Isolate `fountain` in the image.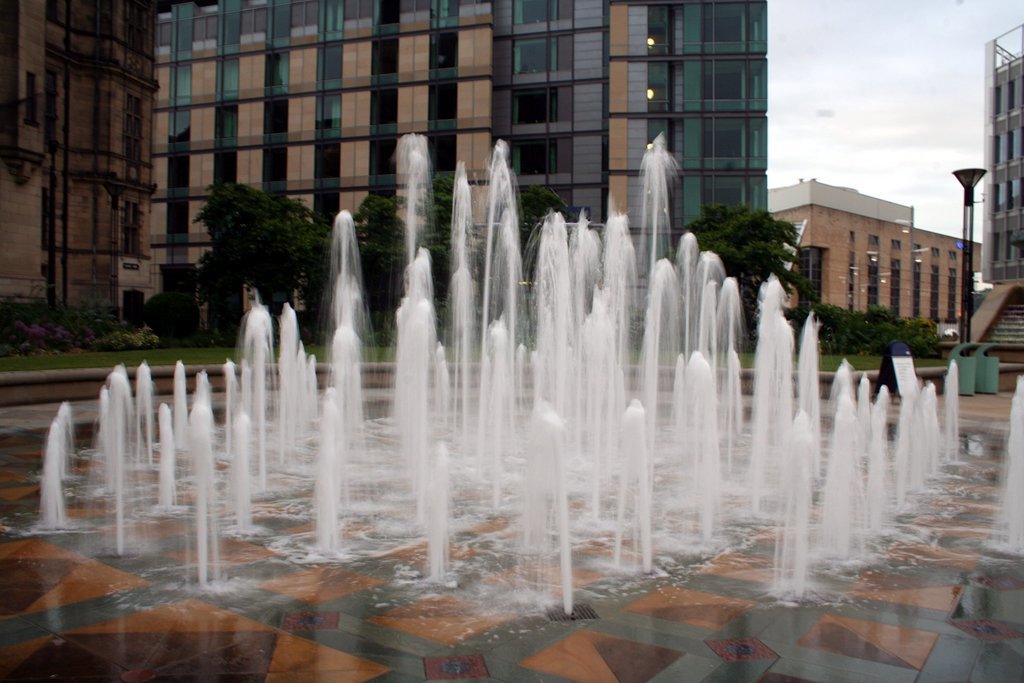
Isolated region: x1=944, y1=351, x2=973, y2=456.
